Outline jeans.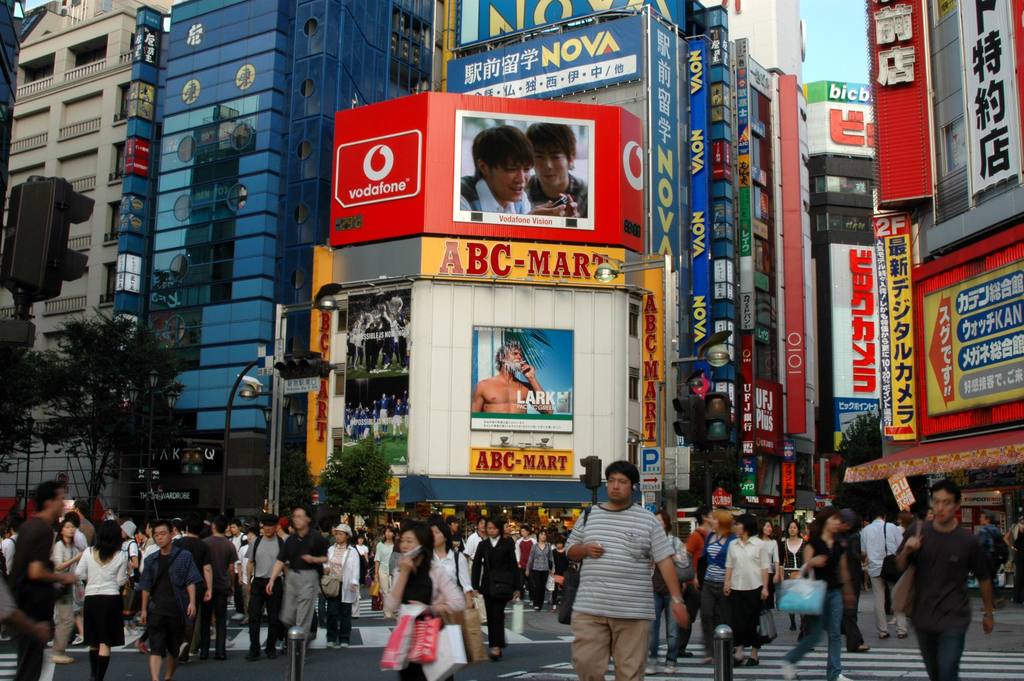
Outline: [684, 591, 694, 617].
